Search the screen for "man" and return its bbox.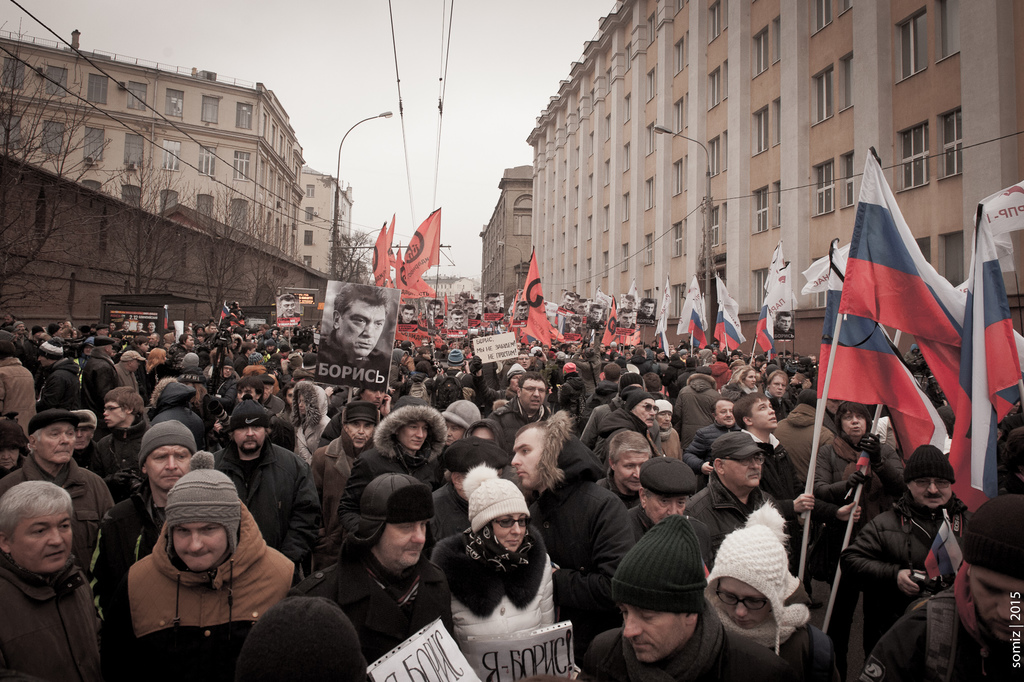
Found: rect(424, 304, 434, 328).
